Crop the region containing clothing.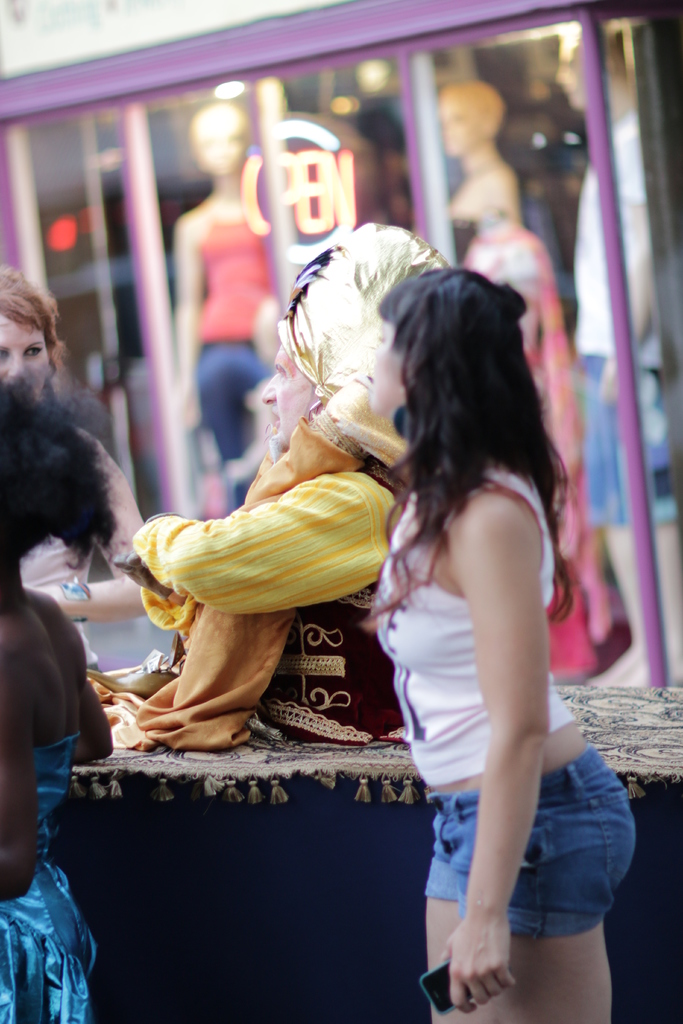
Crop region: bbox=(131, 417, 422, 742).
